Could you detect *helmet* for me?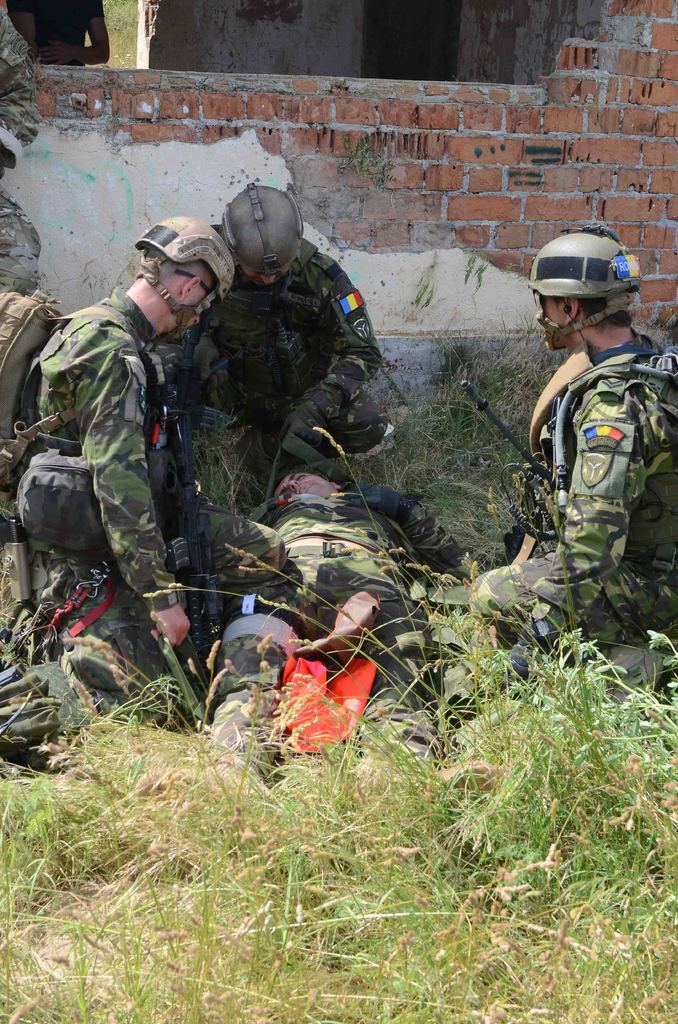
Detection result: (x1=536, y1=218, x2=650, y2=339).
